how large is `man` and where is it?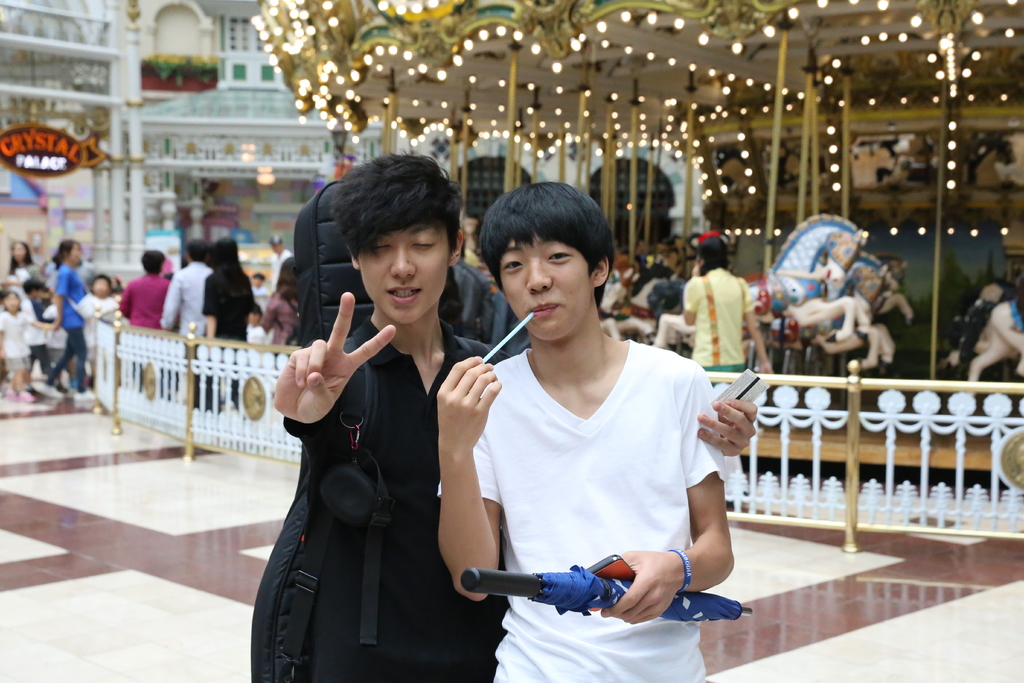
Bounding box: x1=434, y1=180, x2=737, y2=682.
